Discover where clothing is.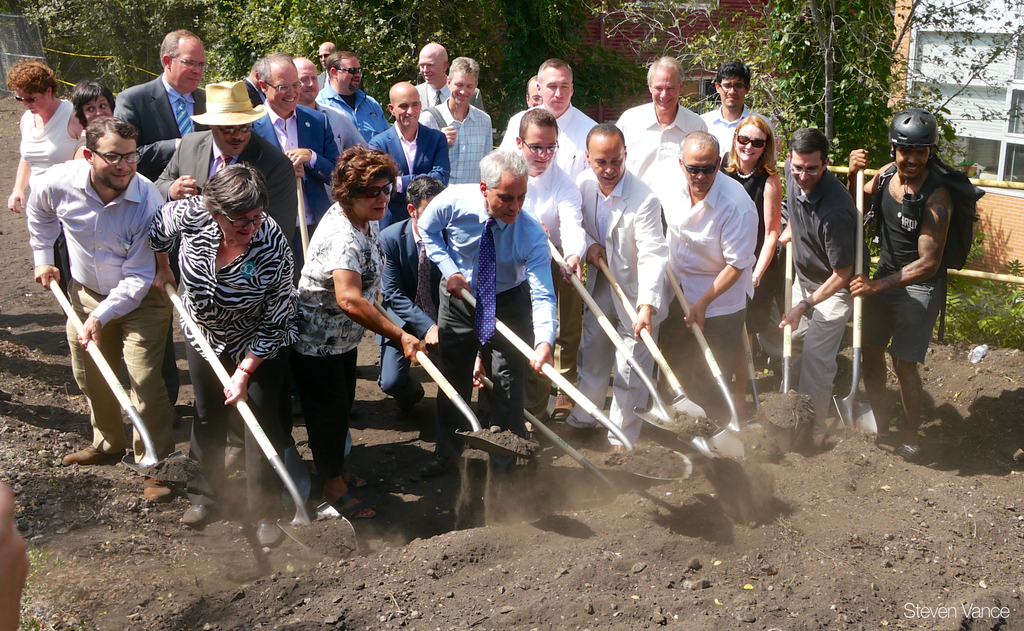
Discovered at [429,98,491,188].
